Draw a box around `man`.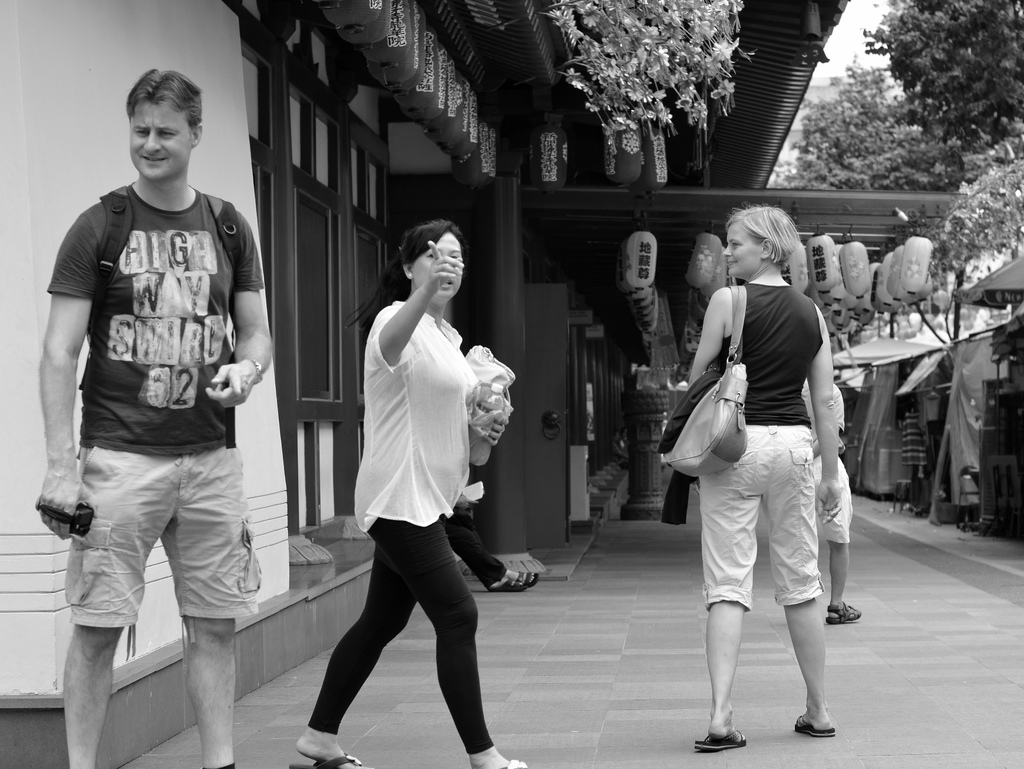
left=611, top=429, right=627, bottom=470.
